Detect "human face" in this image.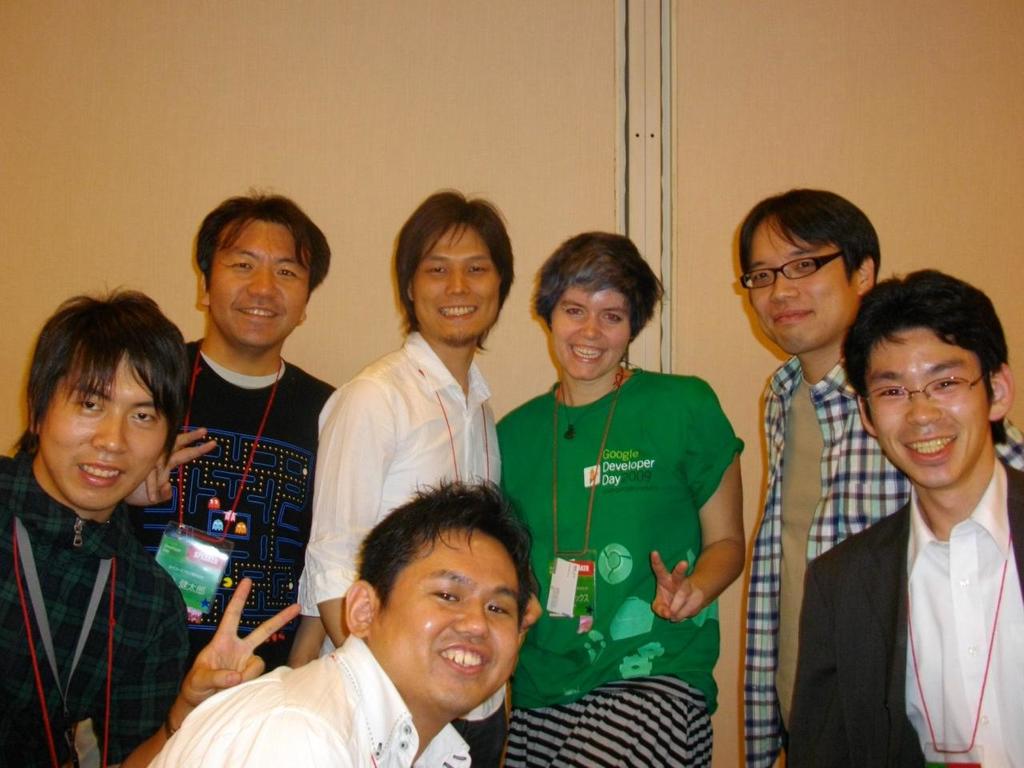
Detection: <region>870, 319, 988, 489</region>.
